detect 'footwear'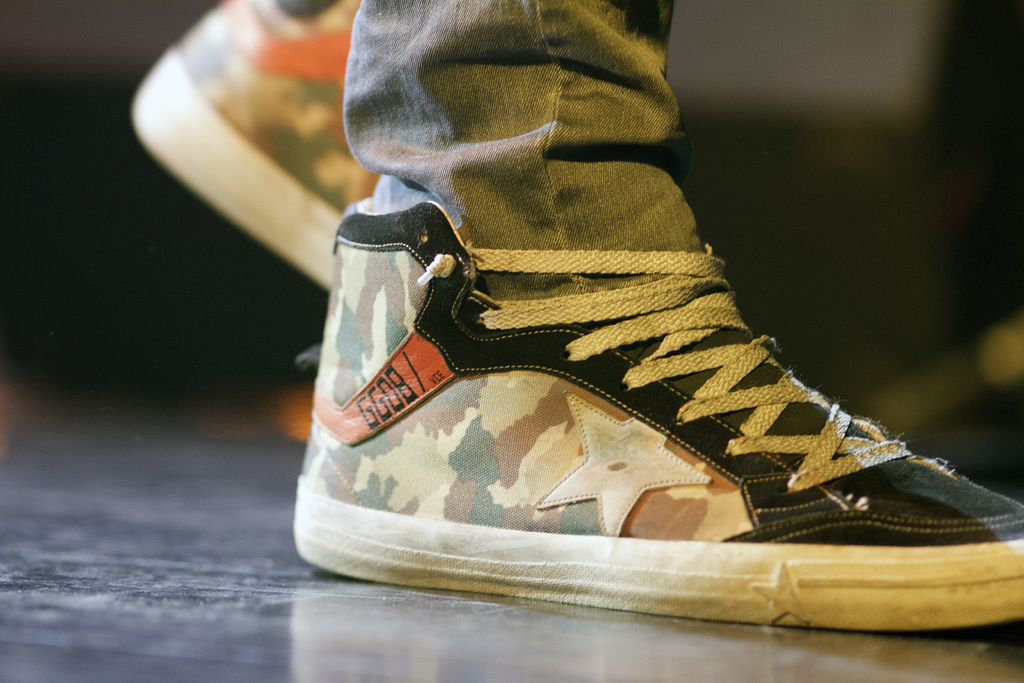
[289,202,1023,625]
